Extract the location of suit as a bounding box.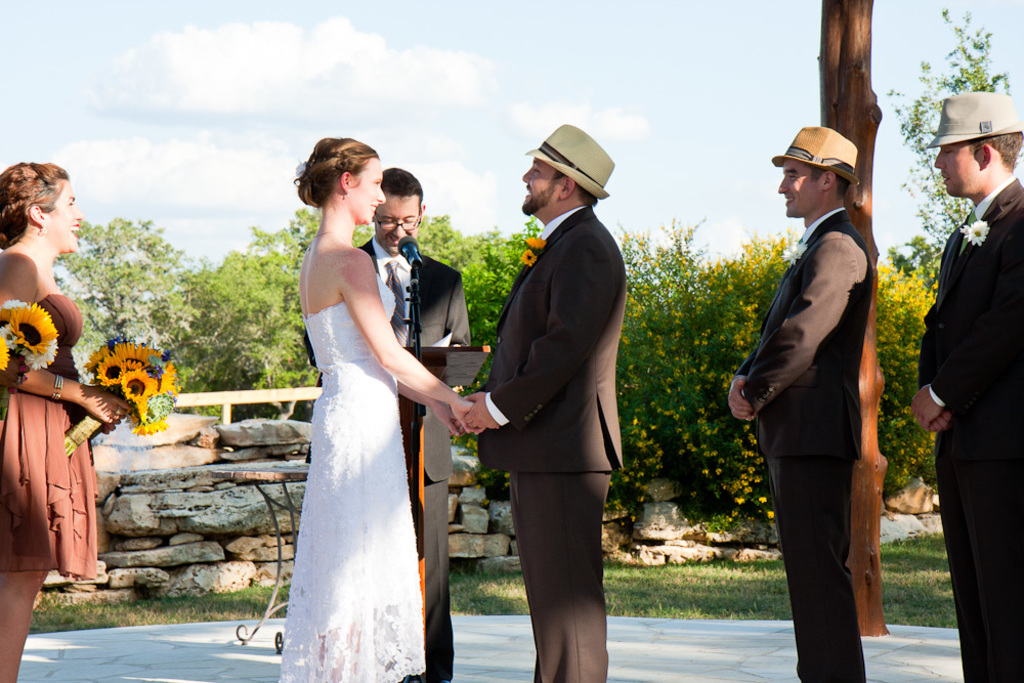
306/242/475/682.
